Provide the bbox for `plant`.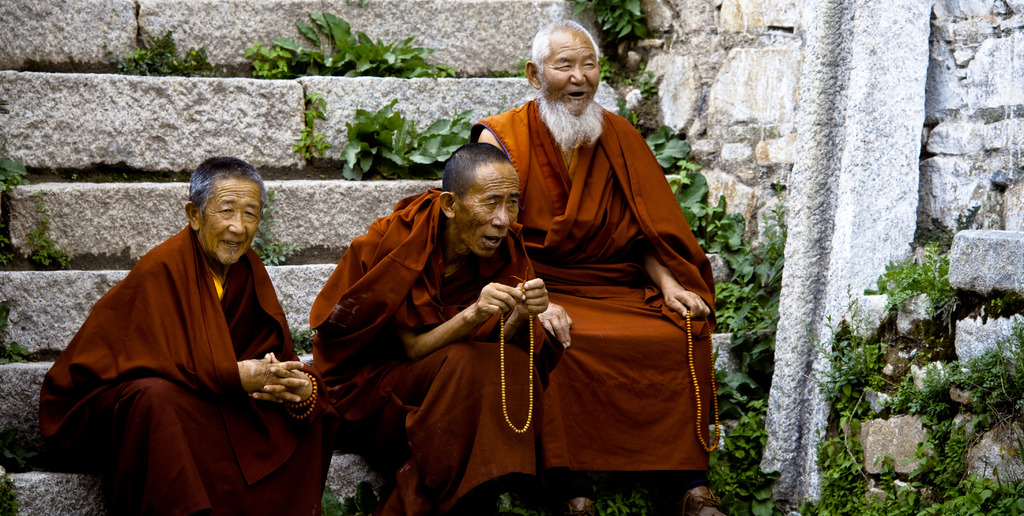
0,300,29,366.
